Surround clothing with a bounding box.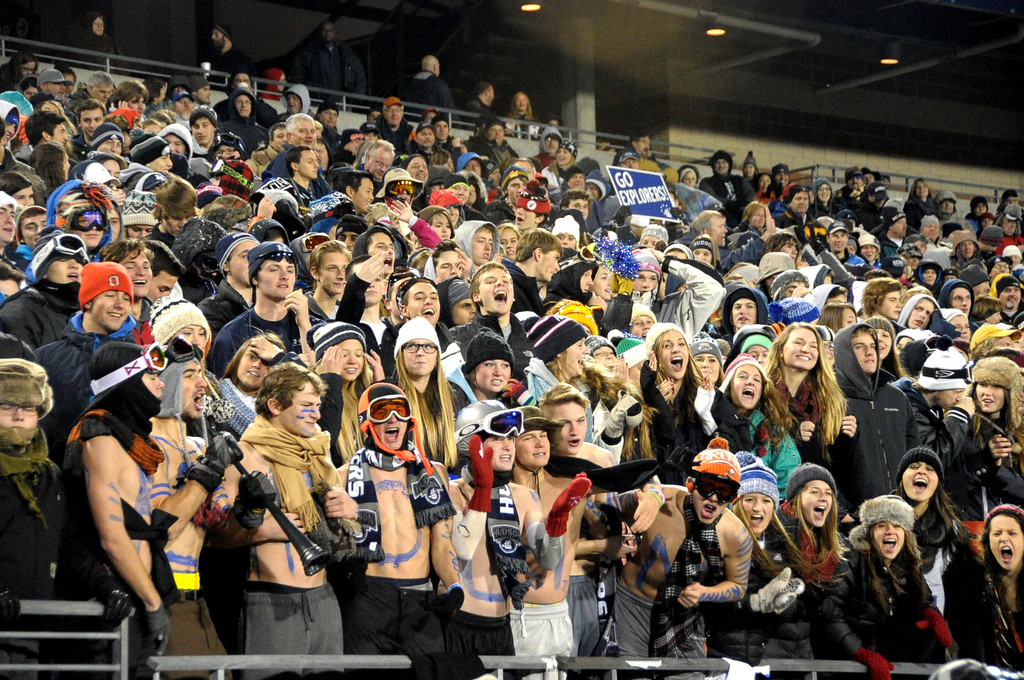
bbox=[854, 201, 893, 216].
